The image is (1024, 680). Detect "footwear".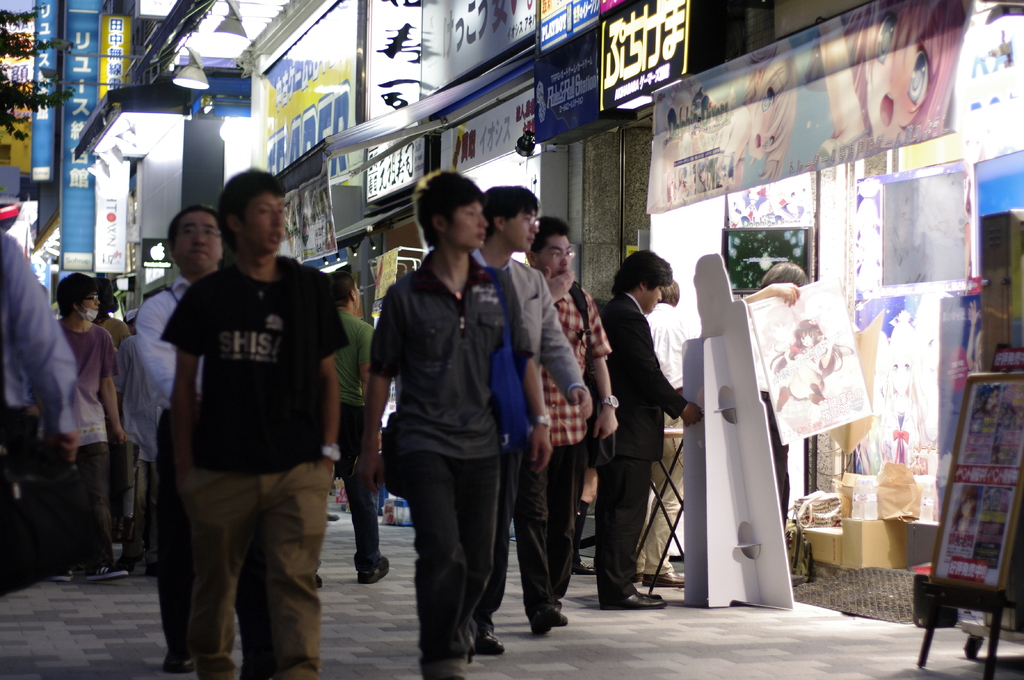
Detection: x1=473, y1=631, x2=515, y2=661.
